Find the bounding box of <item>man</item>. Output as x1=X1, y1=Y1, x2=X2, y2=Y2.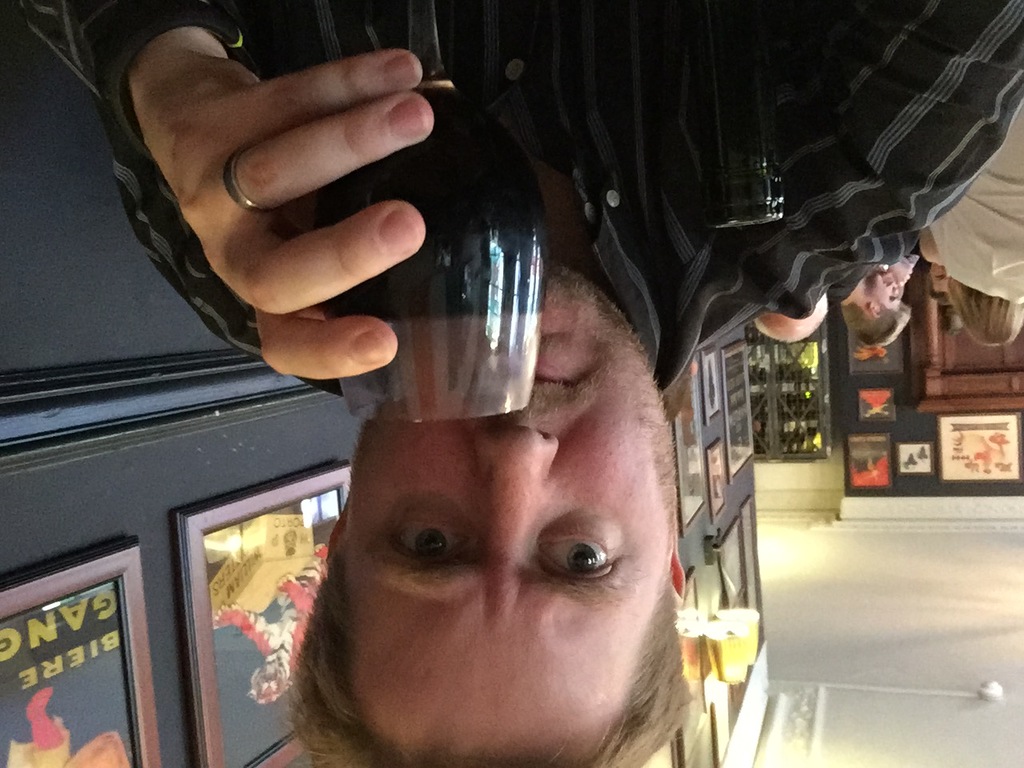
x1=749, y1=285, x2=827, y2=337.
